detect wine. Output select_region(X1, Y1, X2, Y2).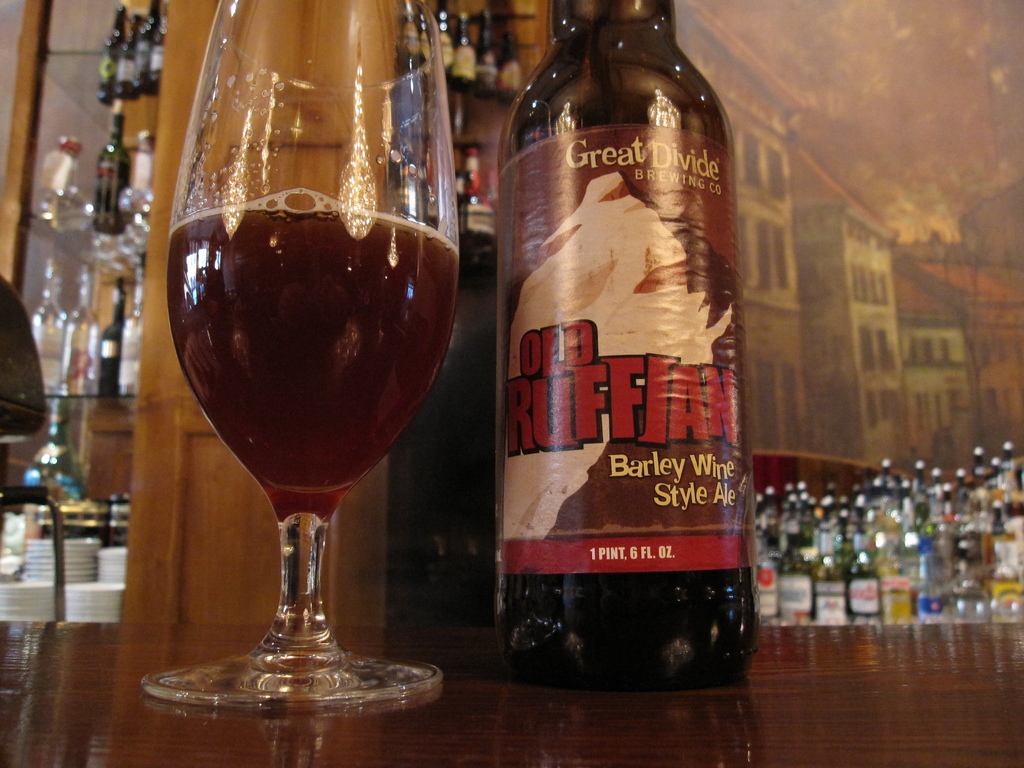
select_region(95, 273, 128, 403).
